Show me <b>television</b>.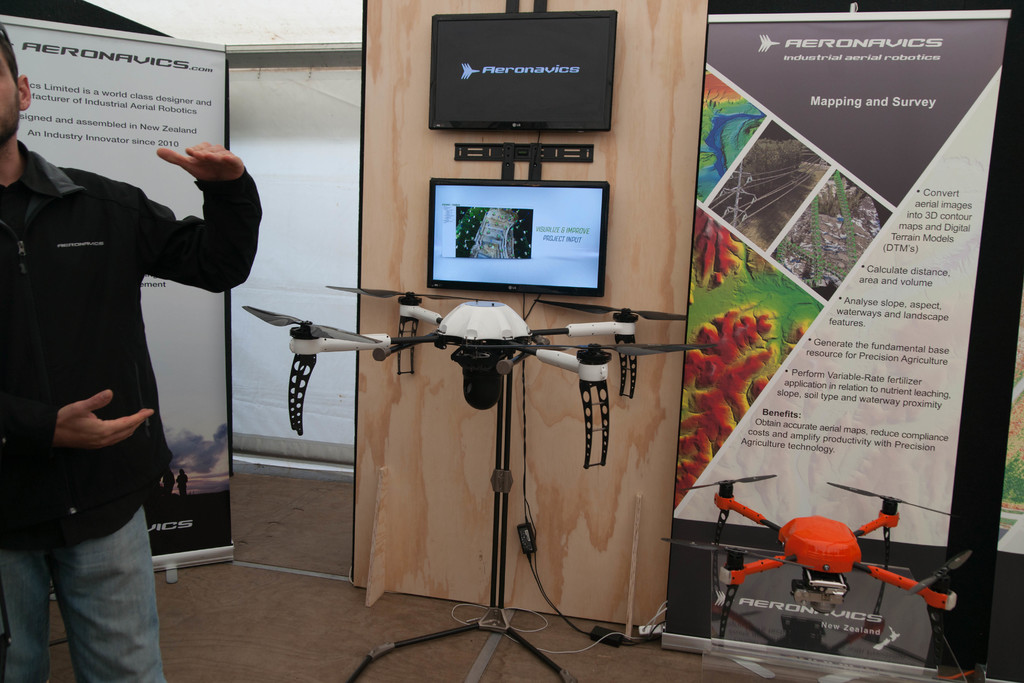
<b>television</b> is here: detection(434, 7, 619, 133).
